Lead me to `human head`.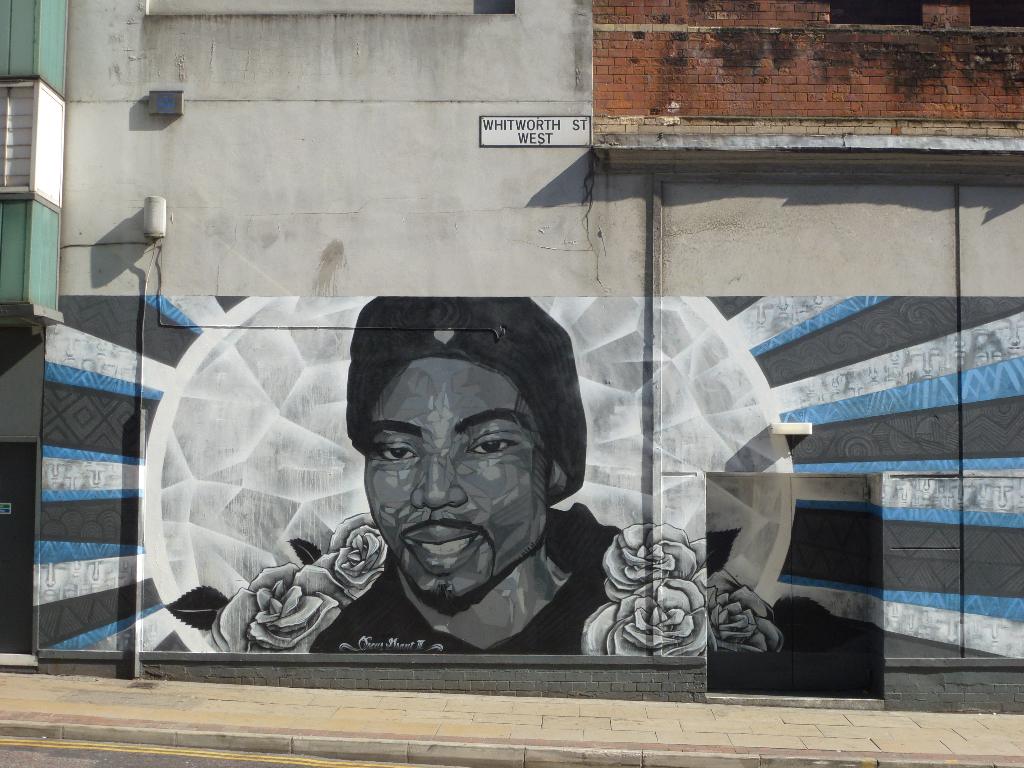
Lead to Rect(349, 298, 562, 572).
